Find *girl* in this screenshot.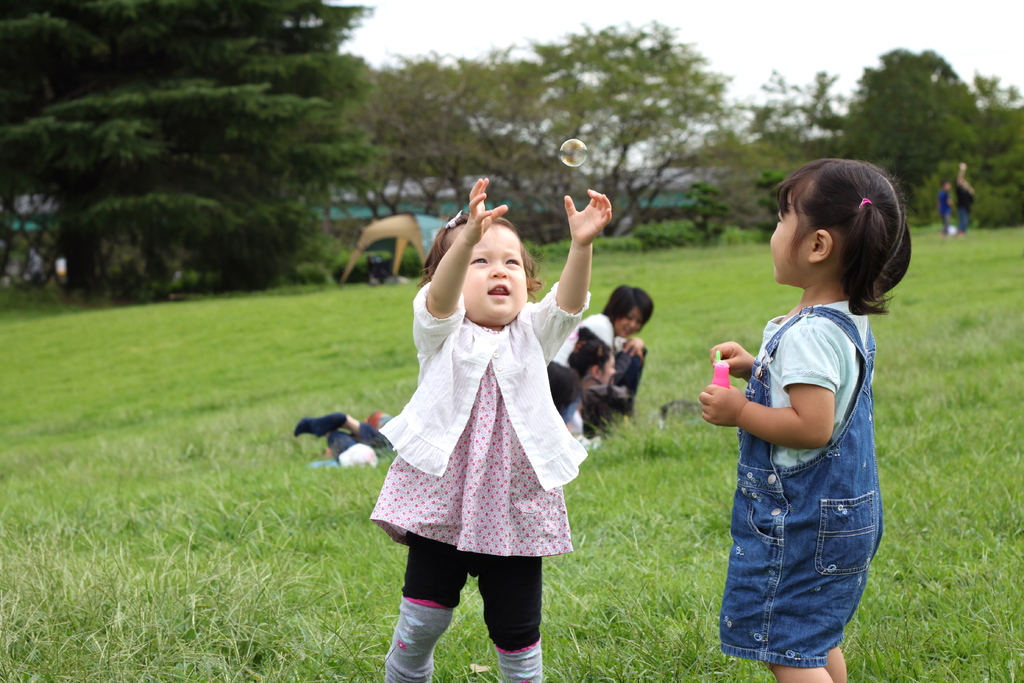
The bounding box for *girl* is box(367, 178, 614, 682).
